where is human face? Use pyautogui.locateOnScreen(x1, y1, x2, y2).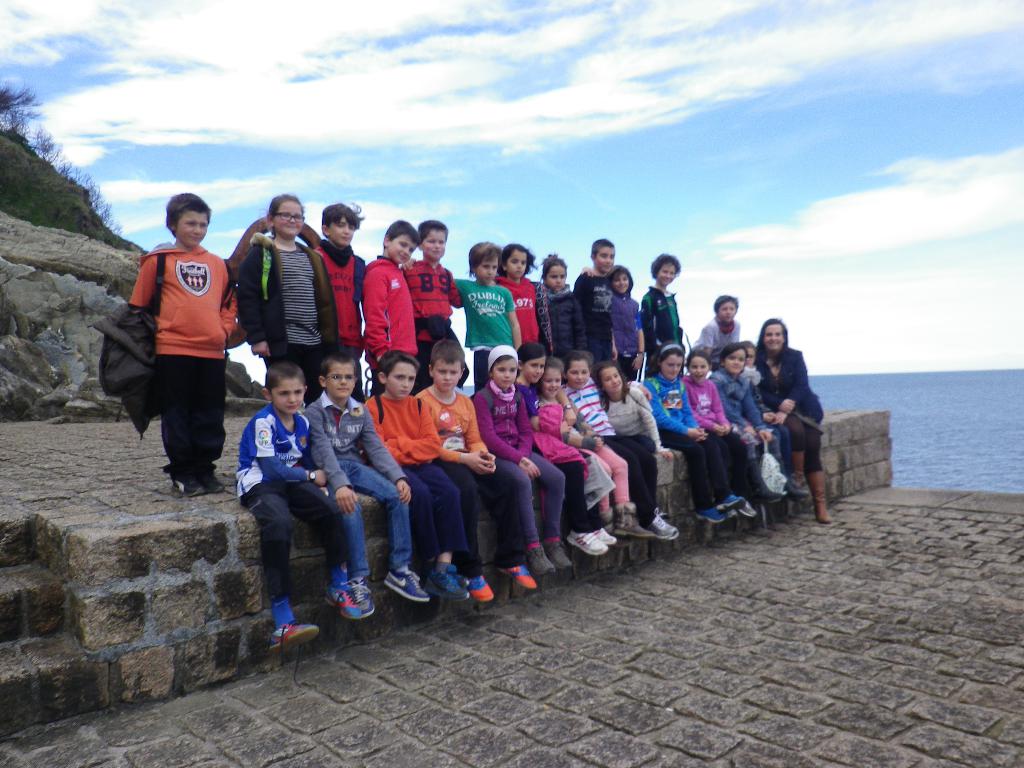
pyautogui.locateOnScreen(475, 256, 501, 280).
